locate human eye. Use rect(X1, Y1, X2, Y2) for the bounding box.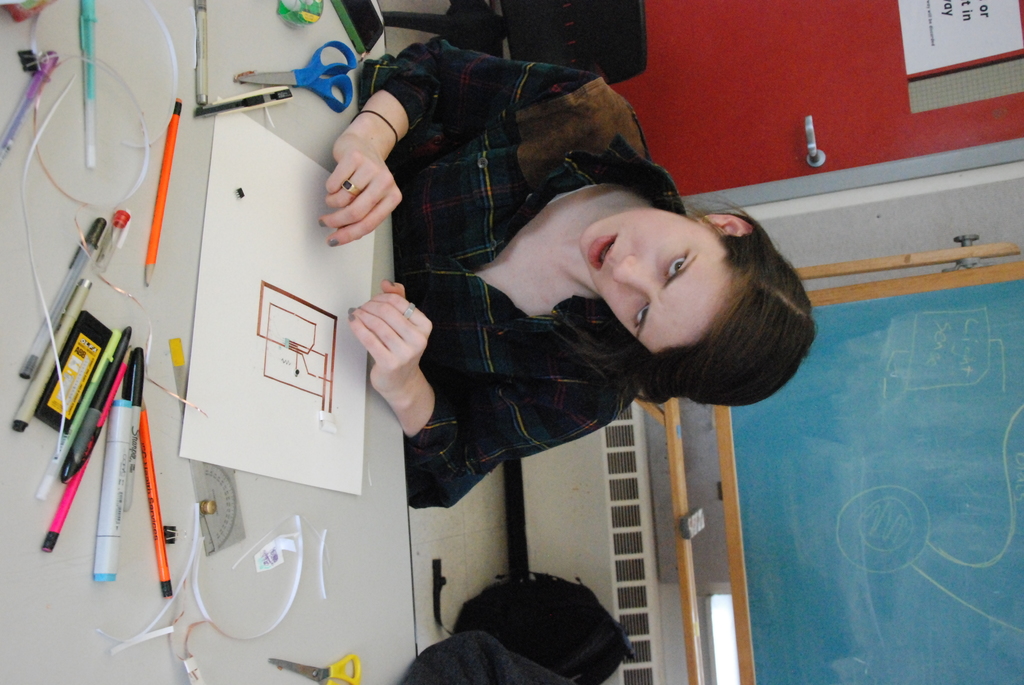
rect(664, 251, 688, 281).
